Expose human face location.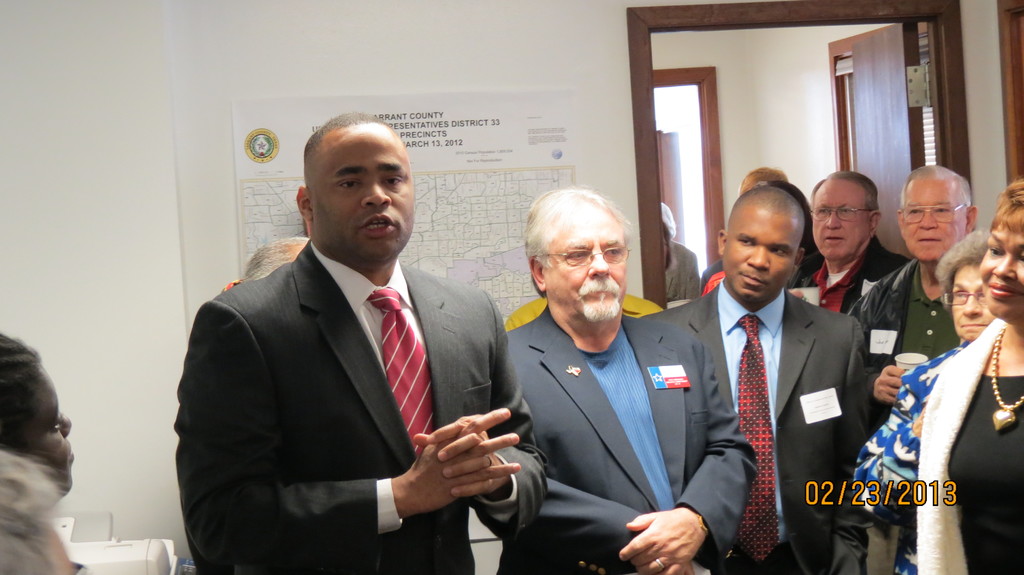
Exposed at x1=811, y1=182, x2=871, y2=261.
